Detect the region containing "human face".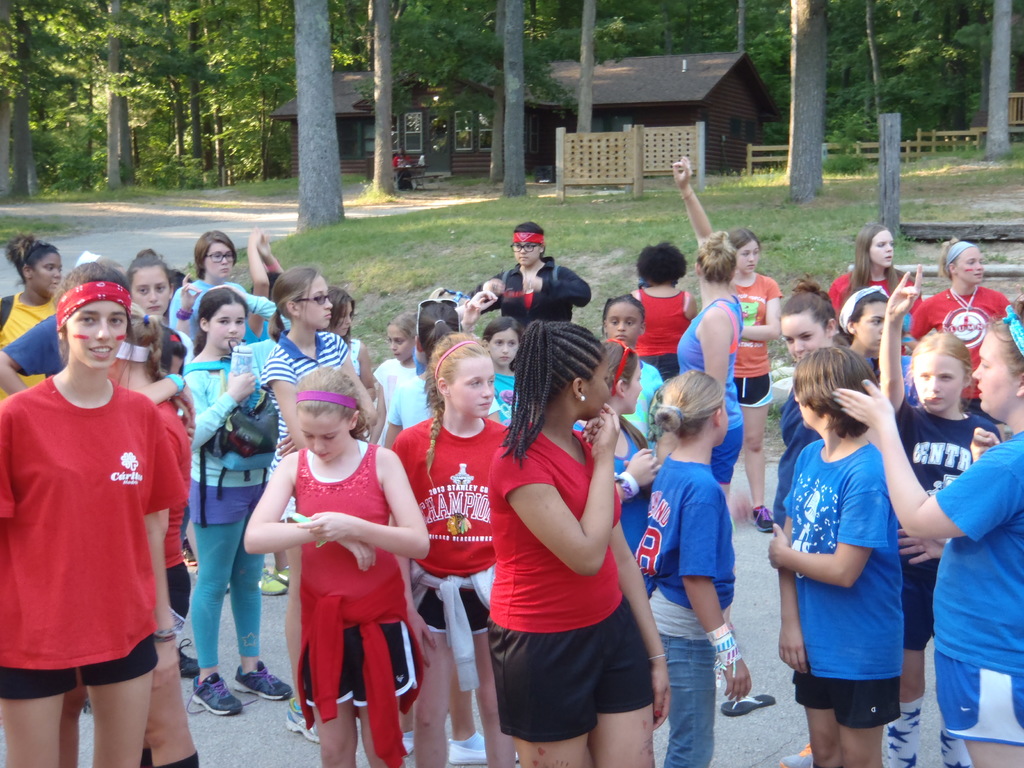
(x1=31, y1=251, x2=65, y2=296).
